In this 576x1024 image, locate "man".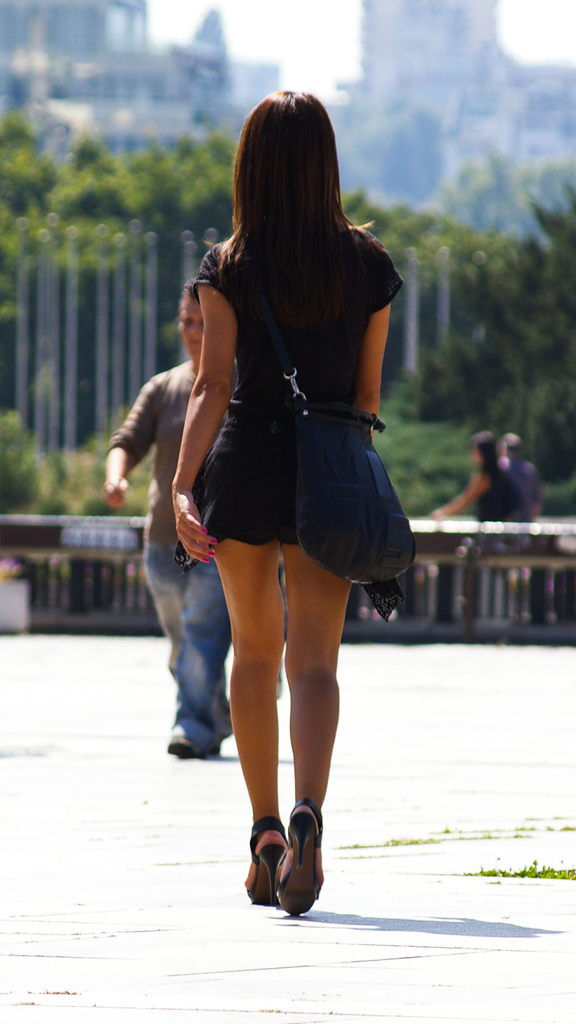
Bounding box: (95,278,243,776).
